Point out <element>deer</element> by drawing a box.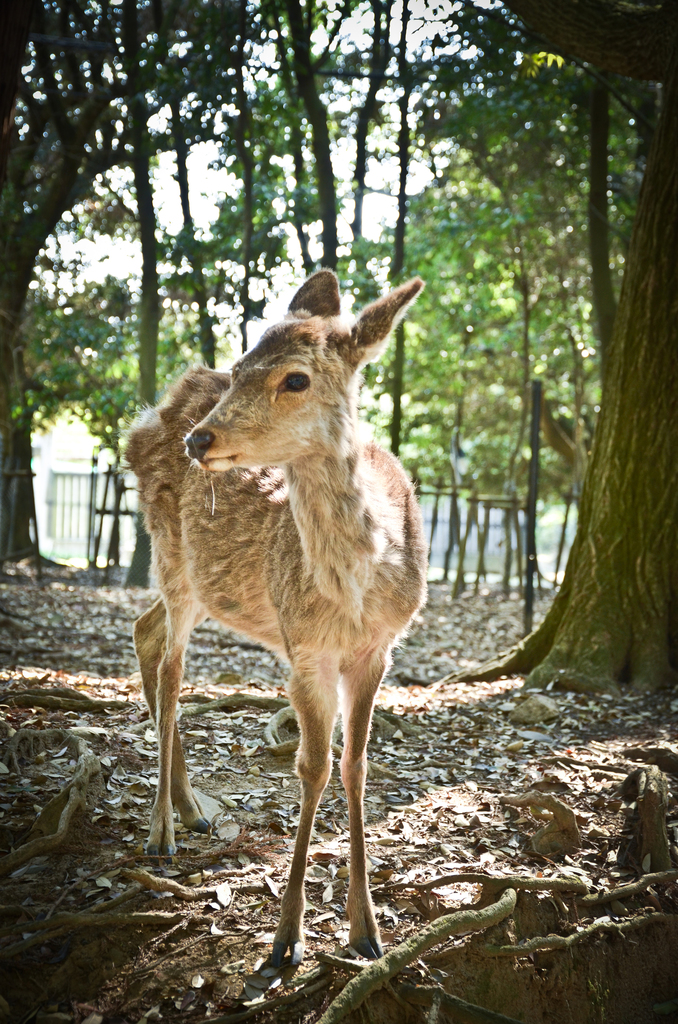
125/267/420/968.
